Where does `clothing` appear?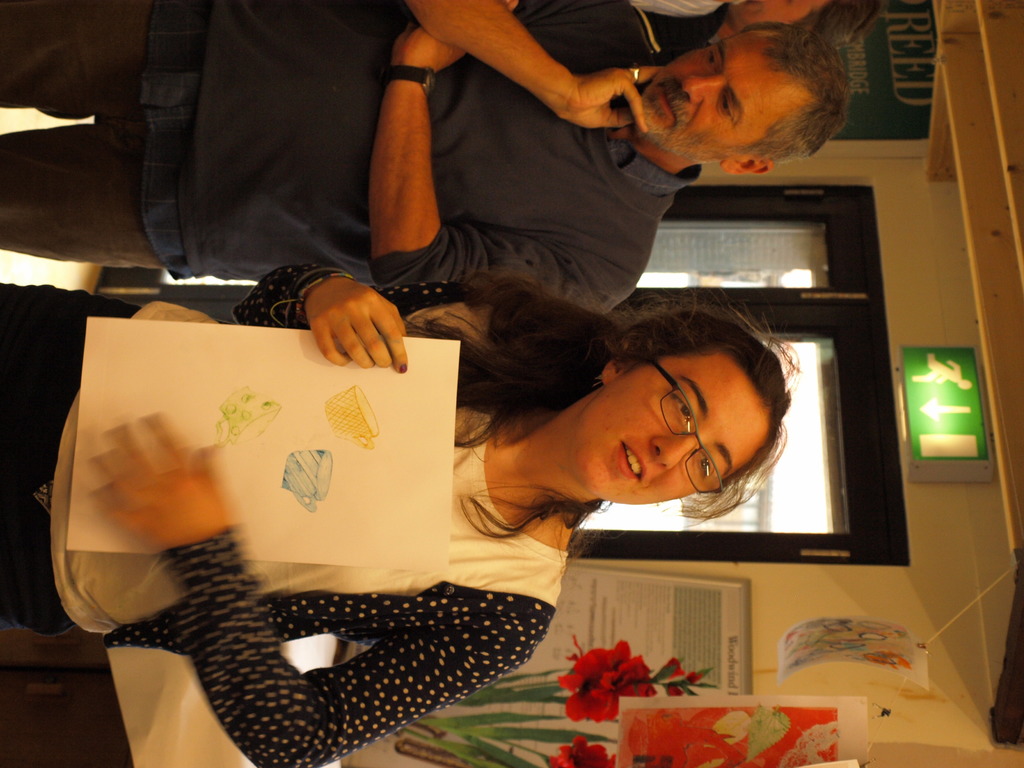
Appears at left=0, top=0, right=704, bottom=319.
